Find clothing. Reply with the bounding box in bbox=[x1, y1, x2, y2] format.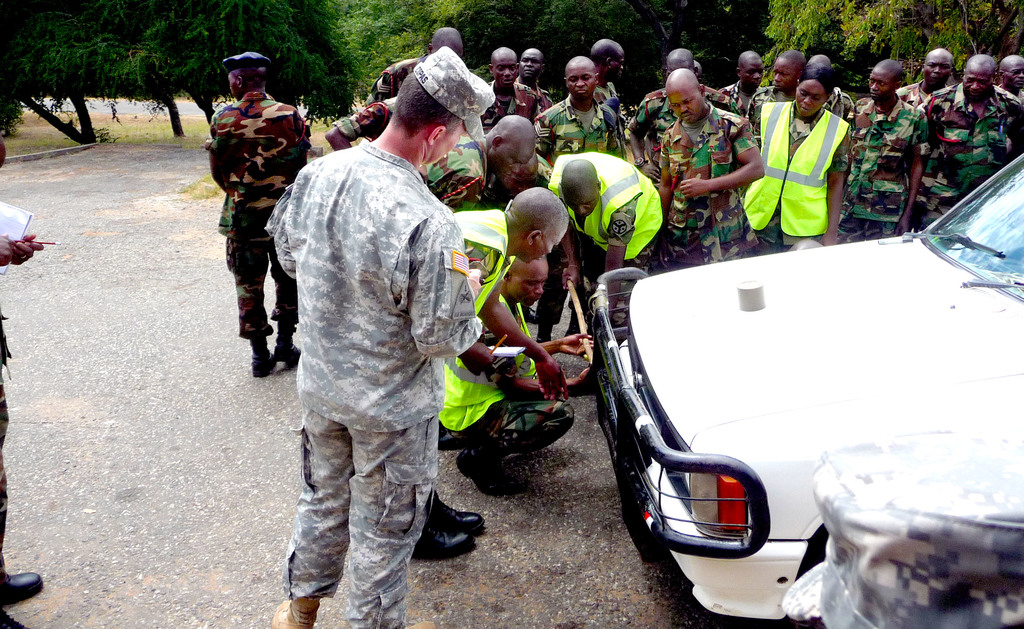
bbox=[717, 77, 751, 99].
